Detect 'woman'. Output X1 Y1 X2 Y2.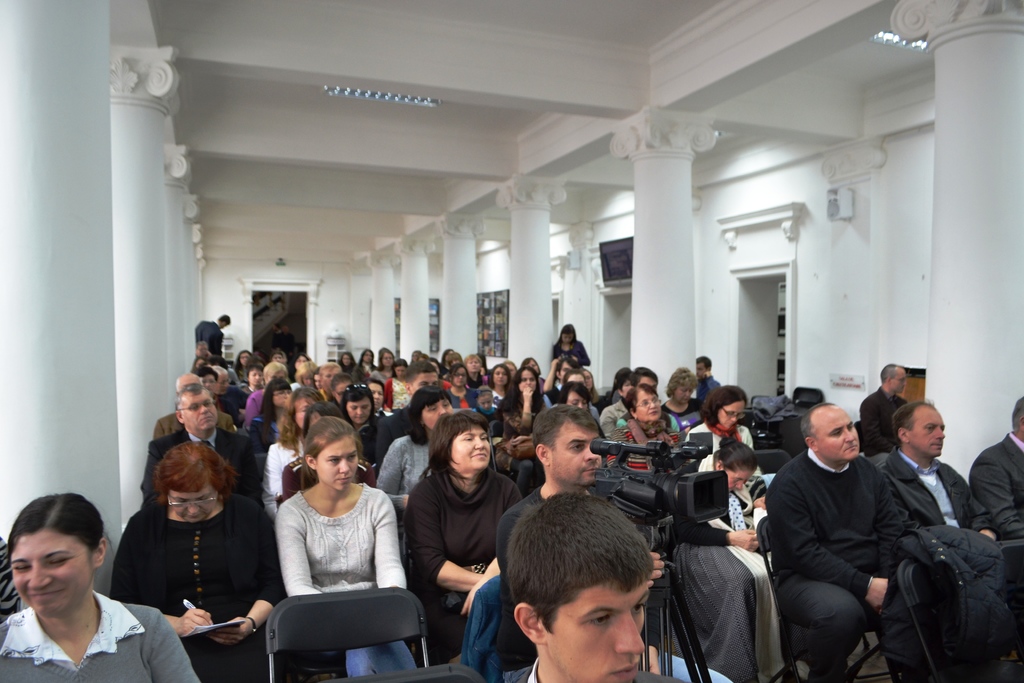
686 384 771 522.
